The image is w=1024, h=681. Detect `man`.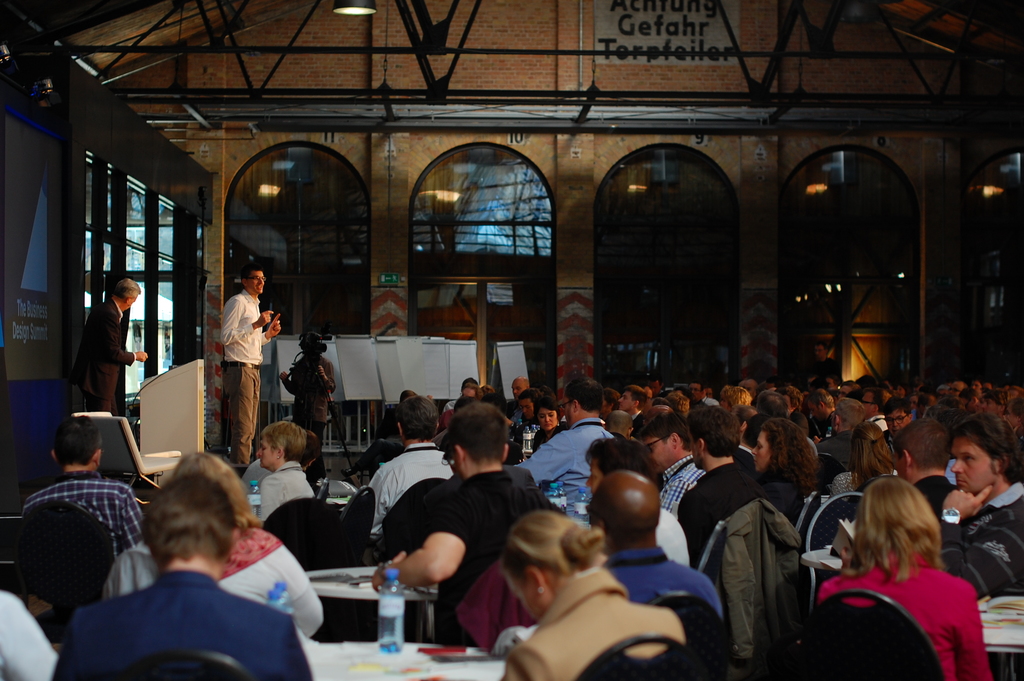
Detection: crop(77, 276, 145, 418).
